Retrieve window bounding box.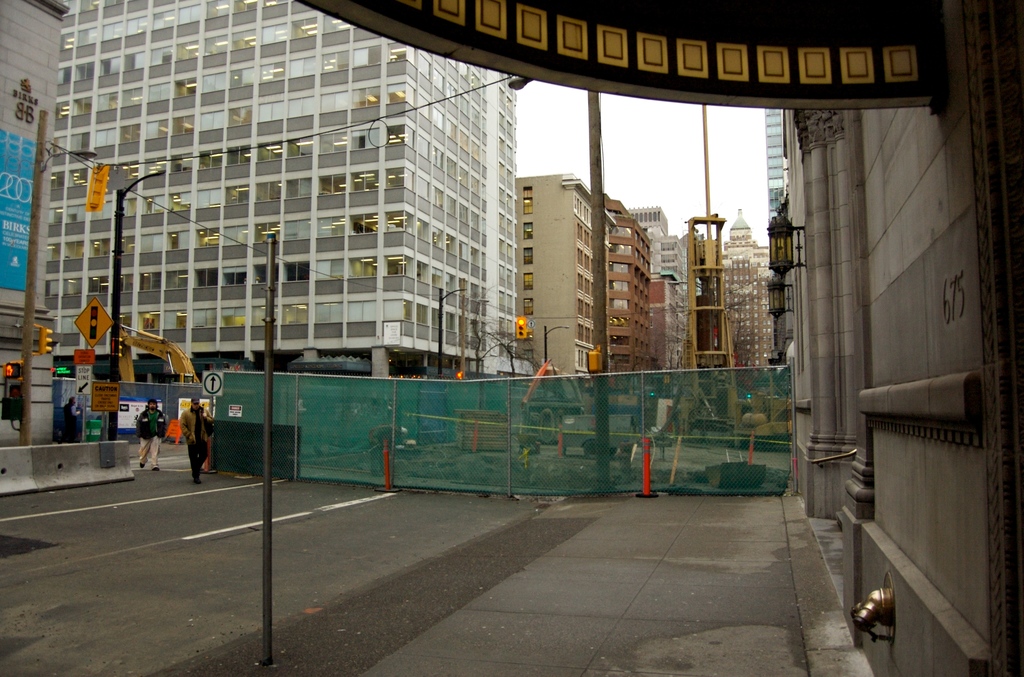
Bounding box: rect(481, 217, 488, 237).
